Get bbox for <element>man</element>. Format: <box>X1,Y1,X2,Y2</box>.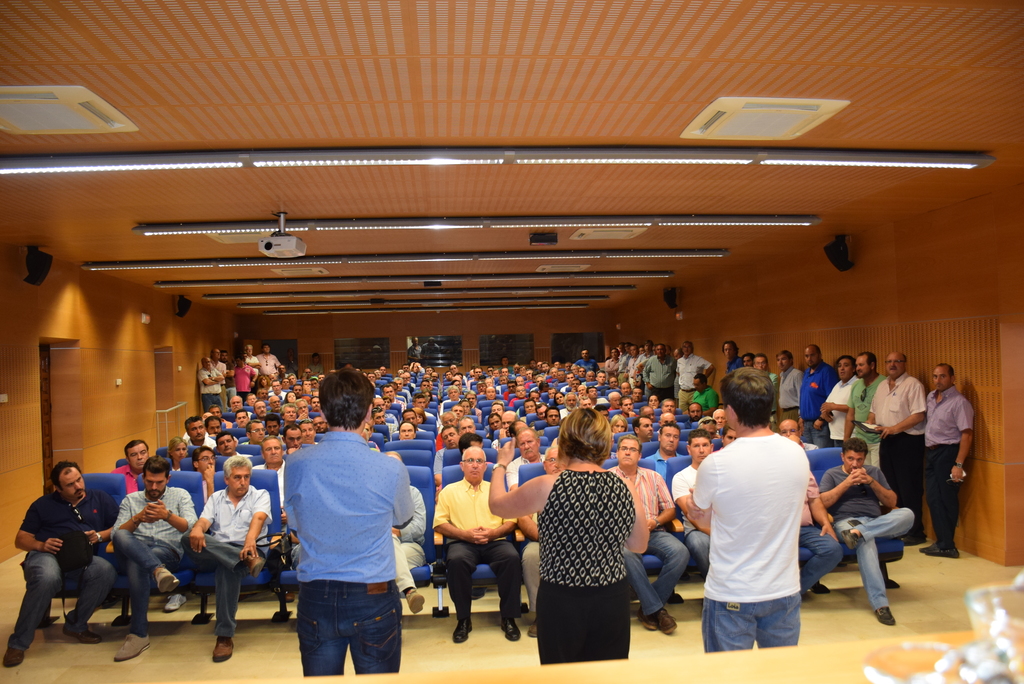
<box>510,418,532,437</box>.
